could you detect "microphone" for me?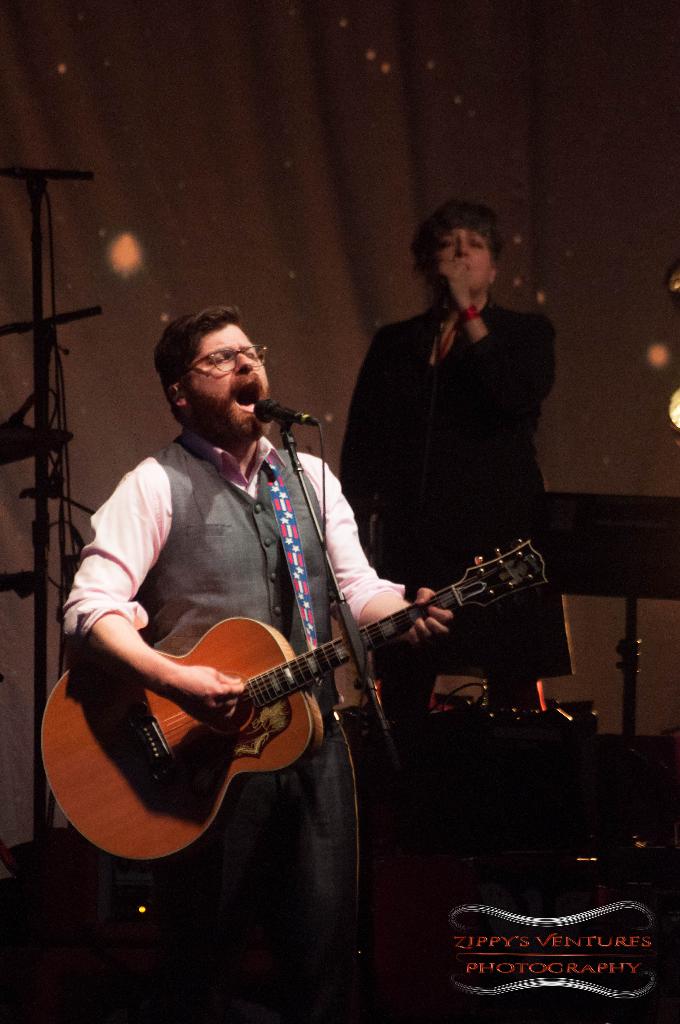
Detection result: <region>253, 397, 319, 422</region>.
